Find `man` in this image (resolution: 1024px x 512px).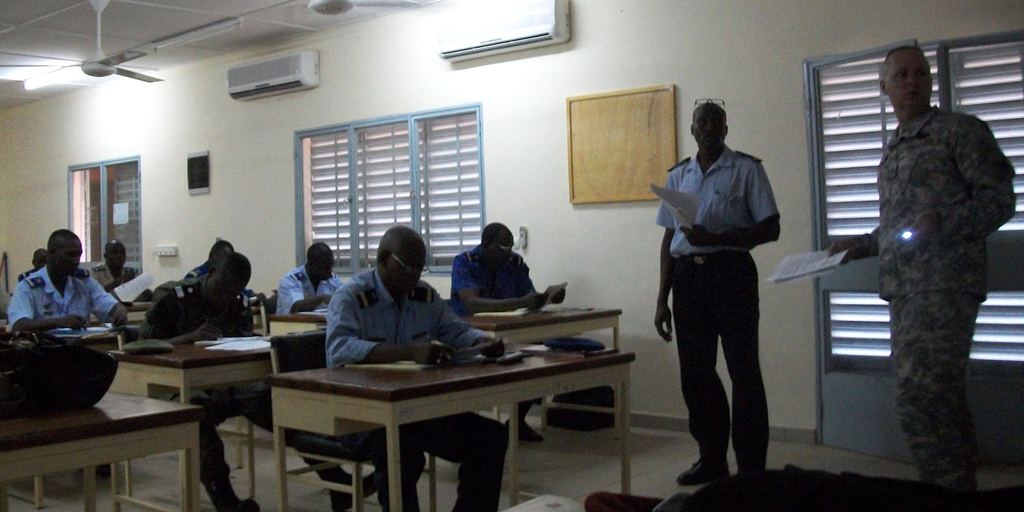
bbox(15, 245, 48, 283).
